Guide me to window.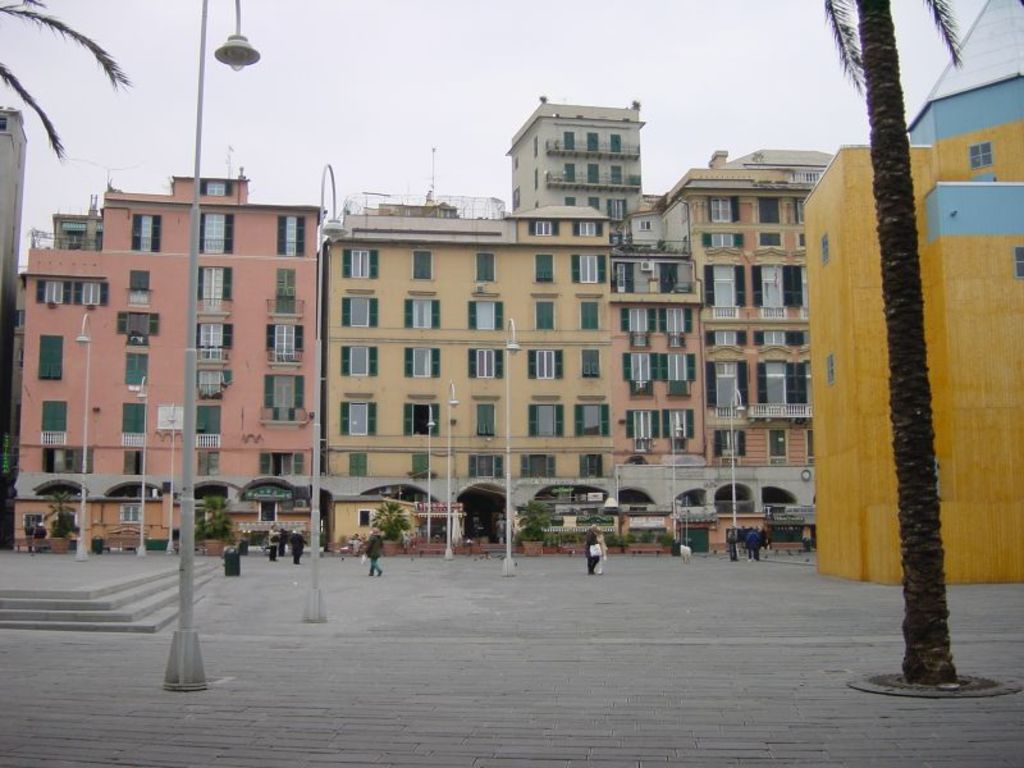
Guidance: [left=582, top=300, right=599, bottom=329].
